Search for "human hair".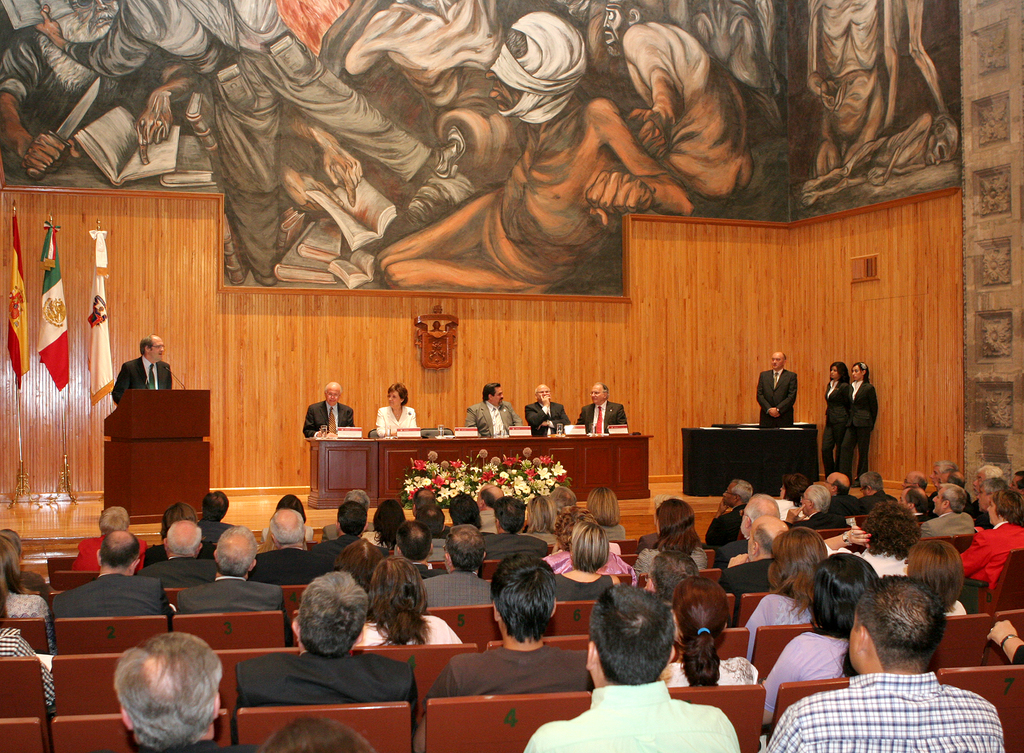
Found at crop(100, 528, 139, 569).
